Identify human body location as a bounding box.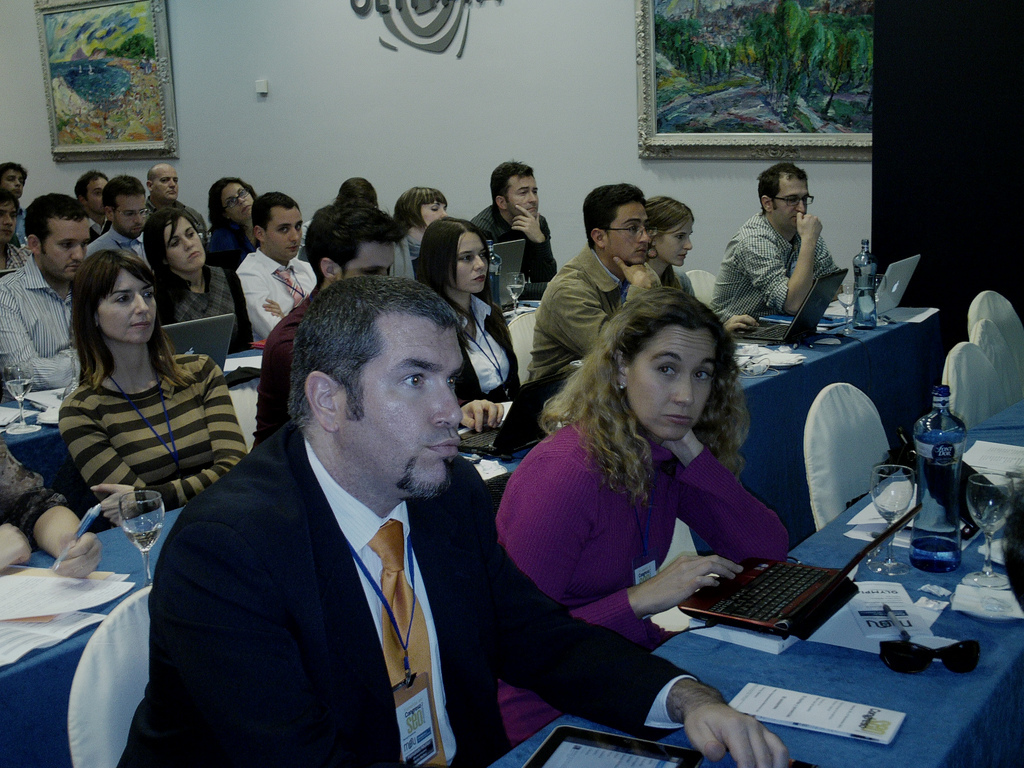
[left=387, top=232, right=429, bottom=280].
